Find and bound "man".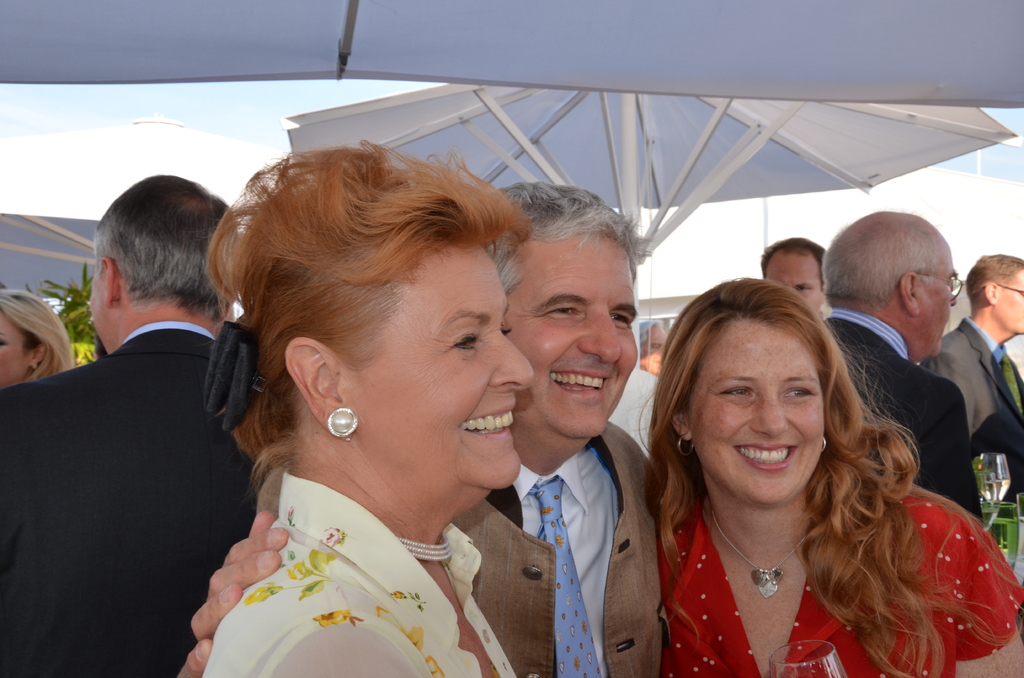
Bound: <bbox>916, 255, 1023, 496</bbox>.
